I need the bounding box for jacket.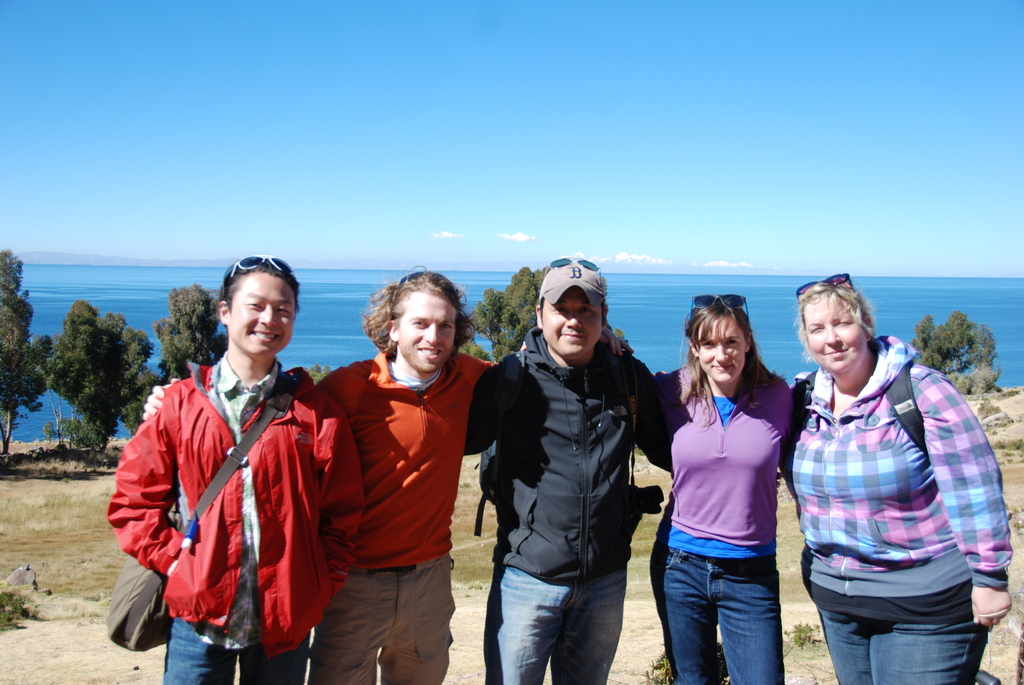
Here it is: l=489, t=262, r=653, b=609.
